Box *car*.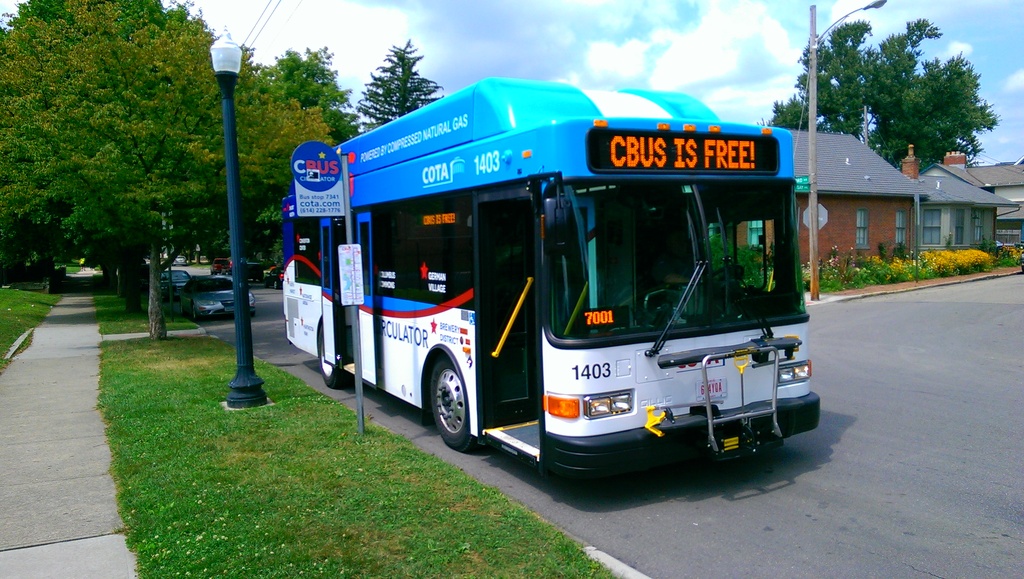
bbox=(162, 266, 184, 296).
